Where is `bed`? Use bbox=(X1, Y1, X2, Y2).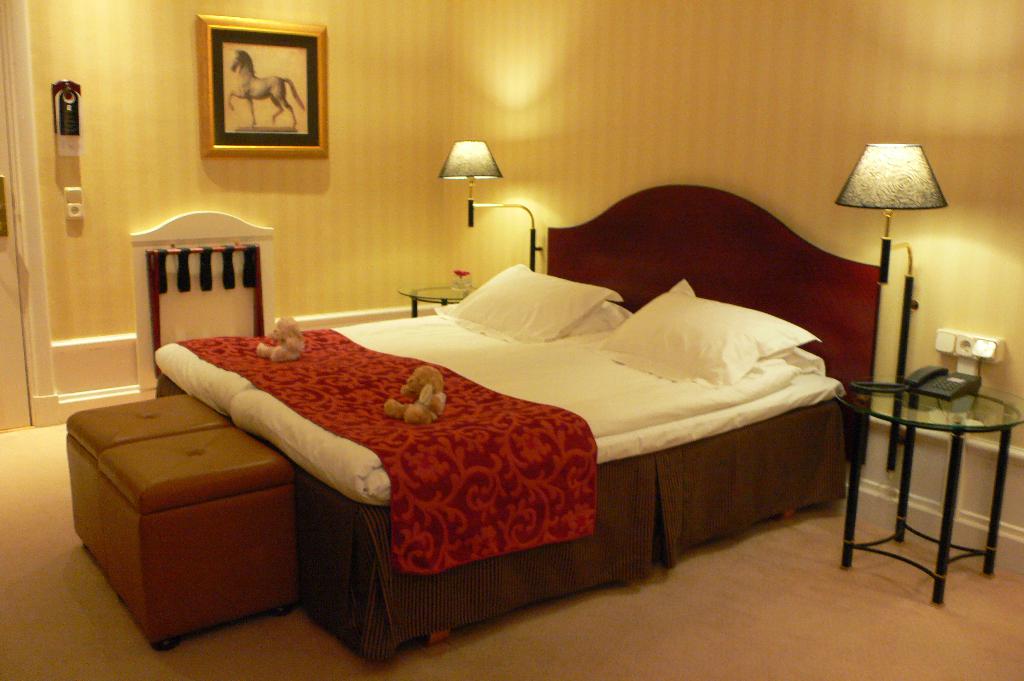
bbox=(154, 178, 881, 663).
